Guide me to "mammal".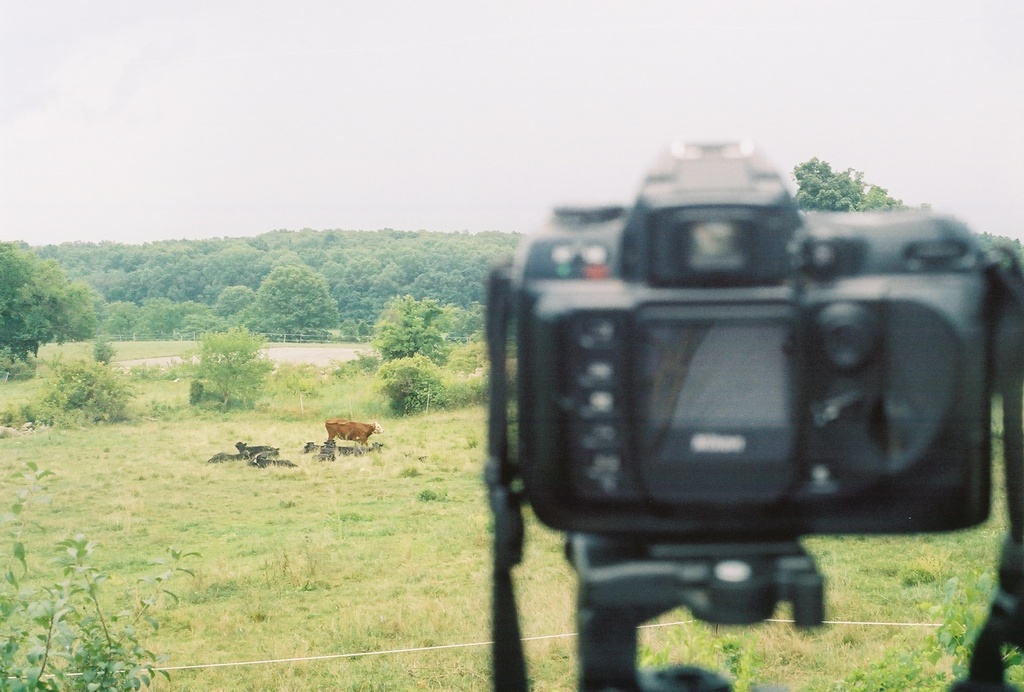
Guidance: pyautogui.locateOnScreen(234, 441, 278, 457).
